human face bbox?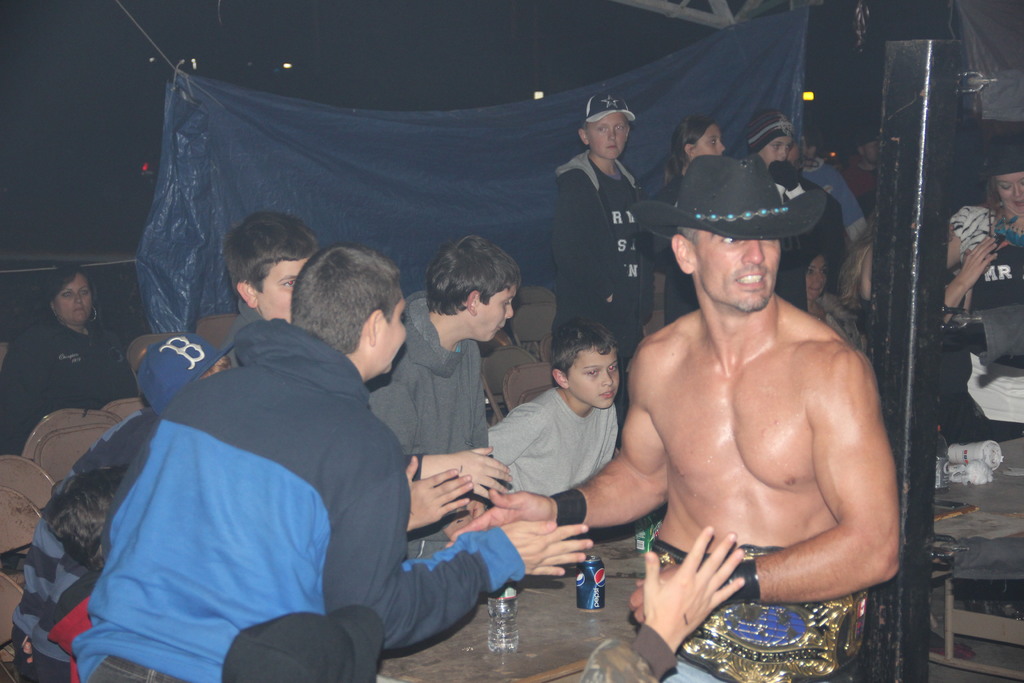
[x1=695, y1=124, x2=724, y2=154]
